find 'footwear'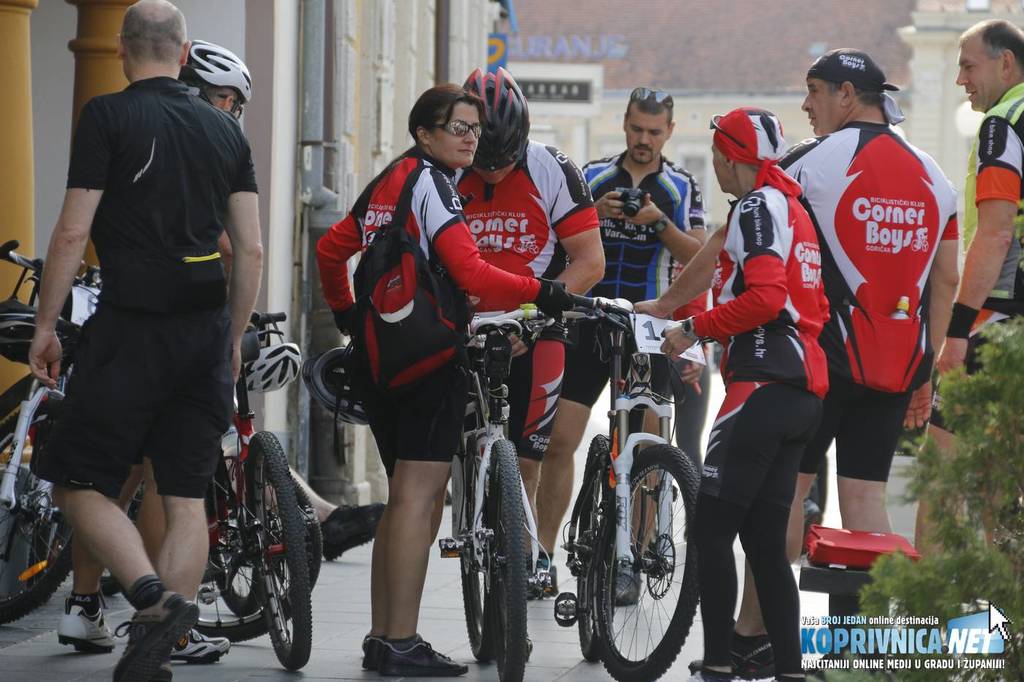
[530,561,555,599]
